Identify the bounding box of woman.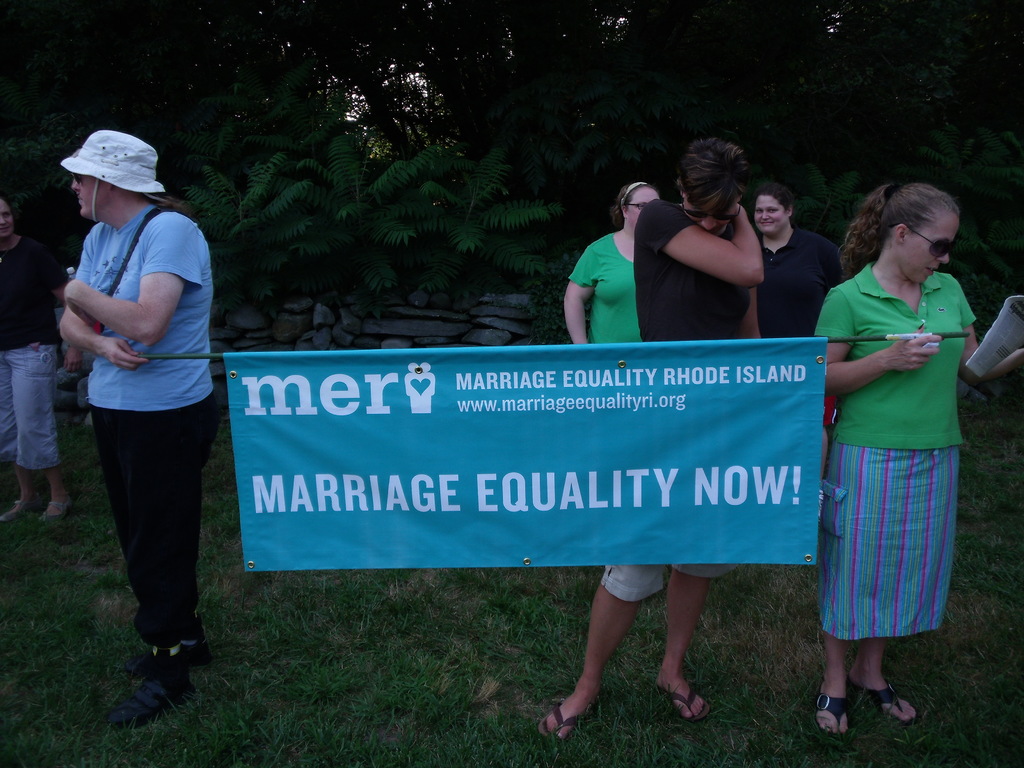
(x1=563, y1=183, x2=660, y2=346).
